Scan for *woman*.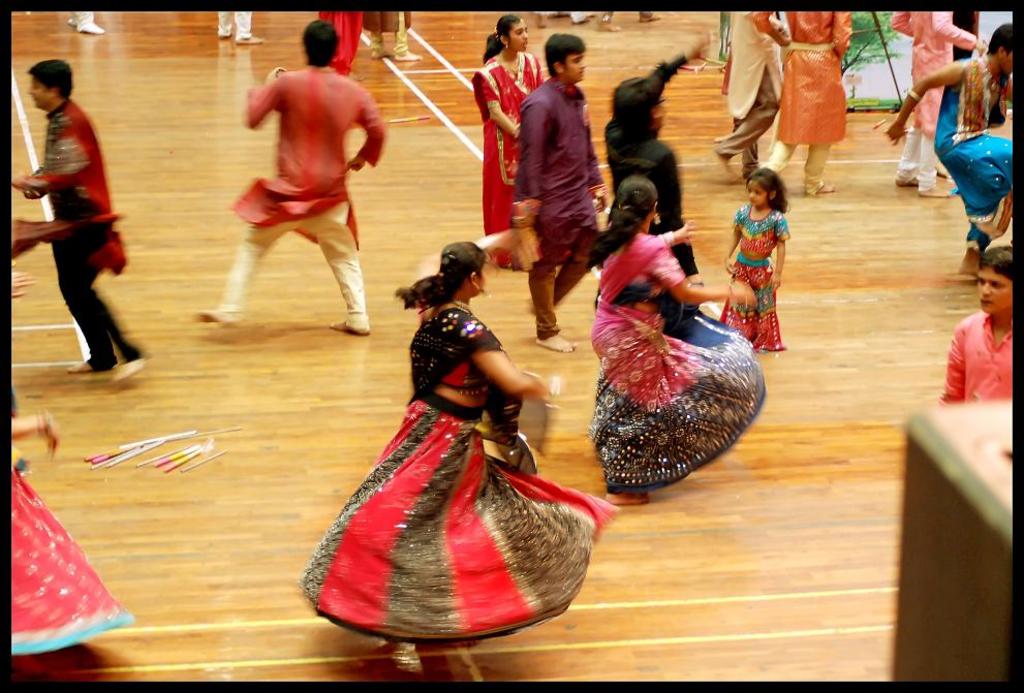
Scan result: [left=281, top=246, right=621, bottom=683].
